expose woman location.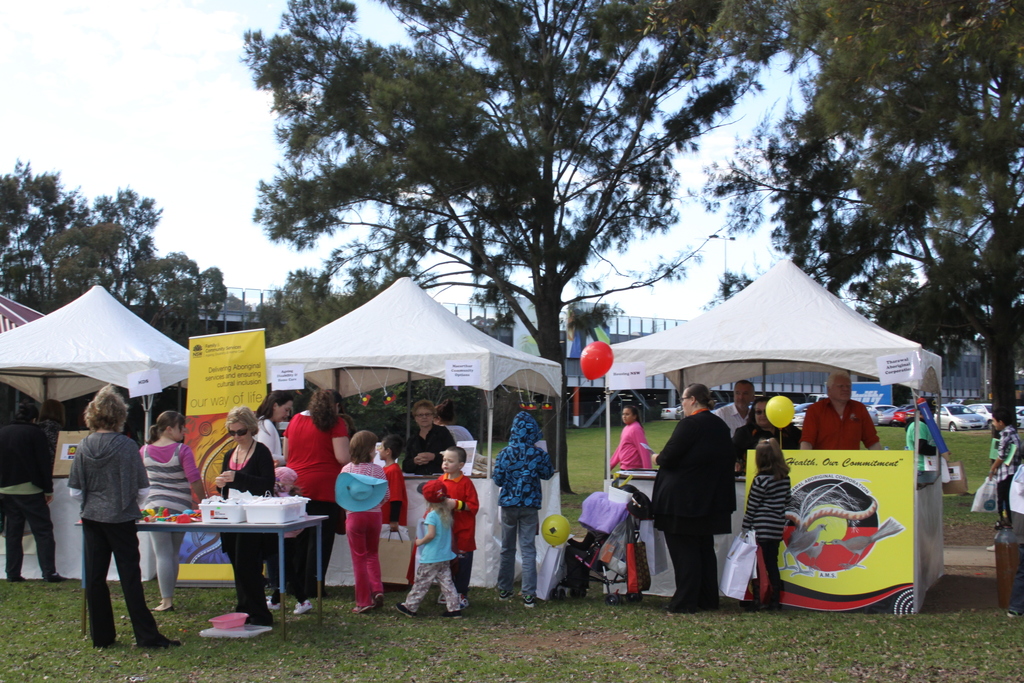
Exposed at detection(280, 386, 353, 595).
